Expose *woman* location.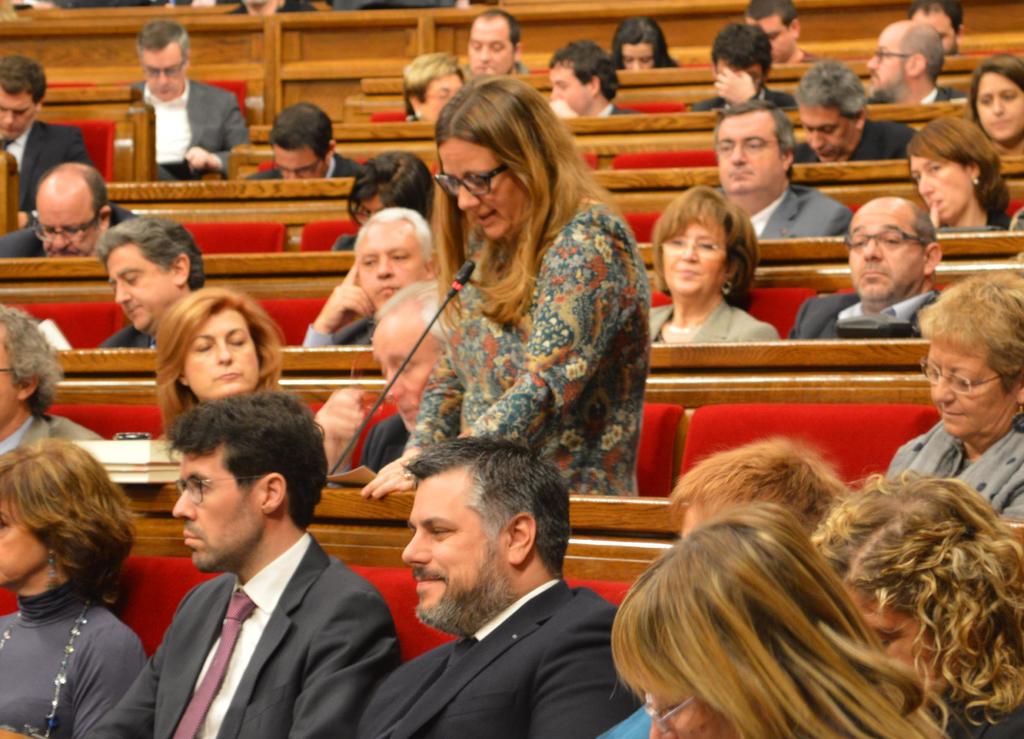
Exposed at (610,12,680,67).
